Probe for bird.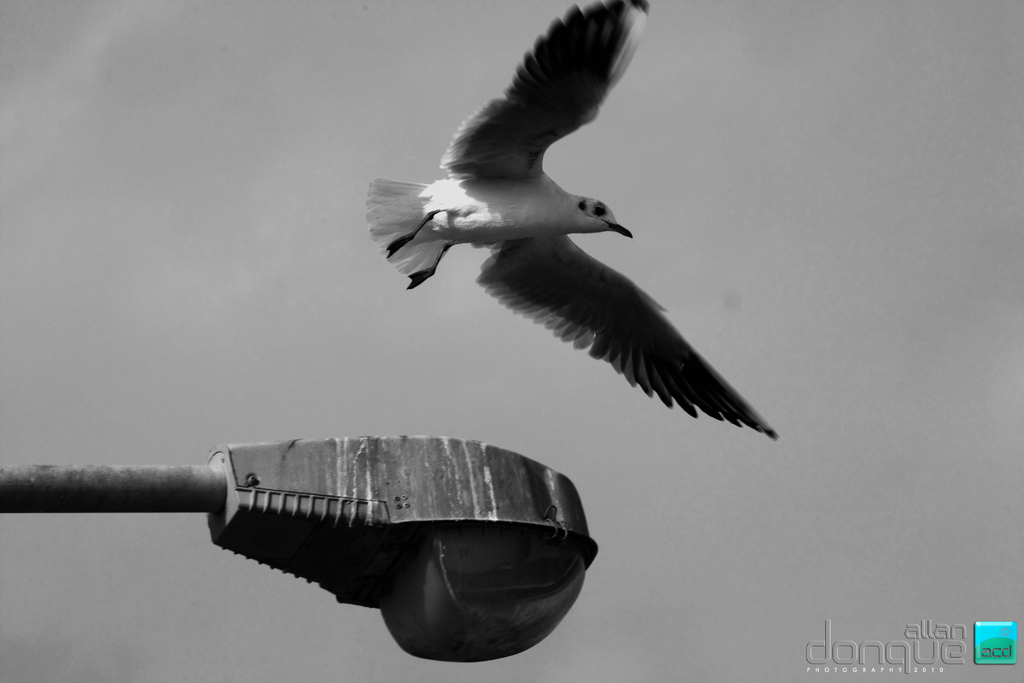
Probe result: 354,0,781,448.
